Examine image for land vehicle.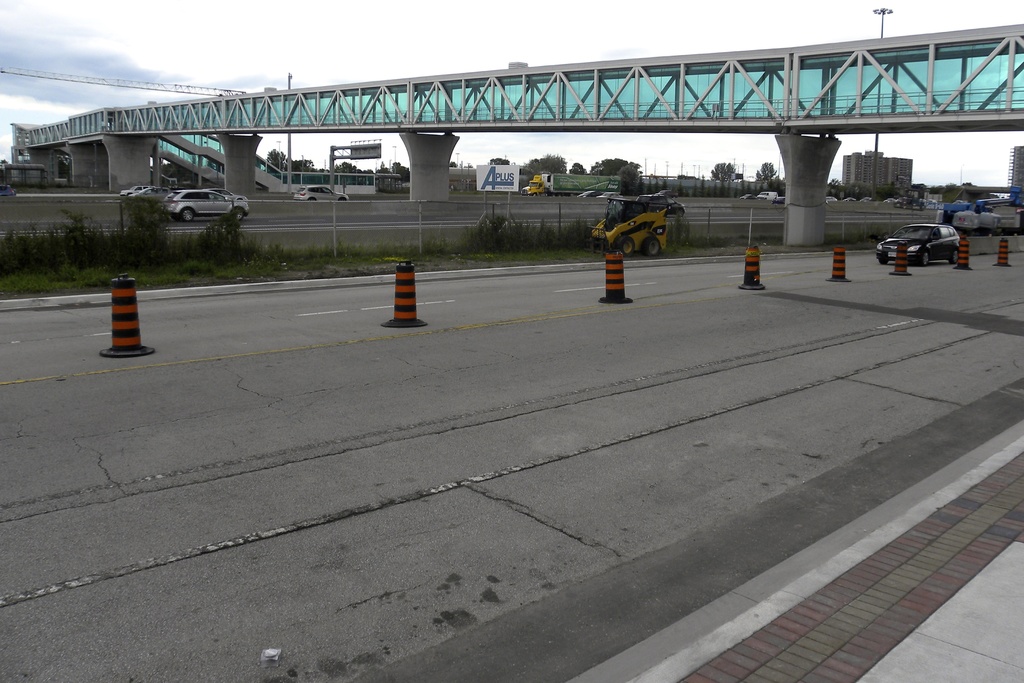
Examination result: box=[590, 197, 670, 256].
